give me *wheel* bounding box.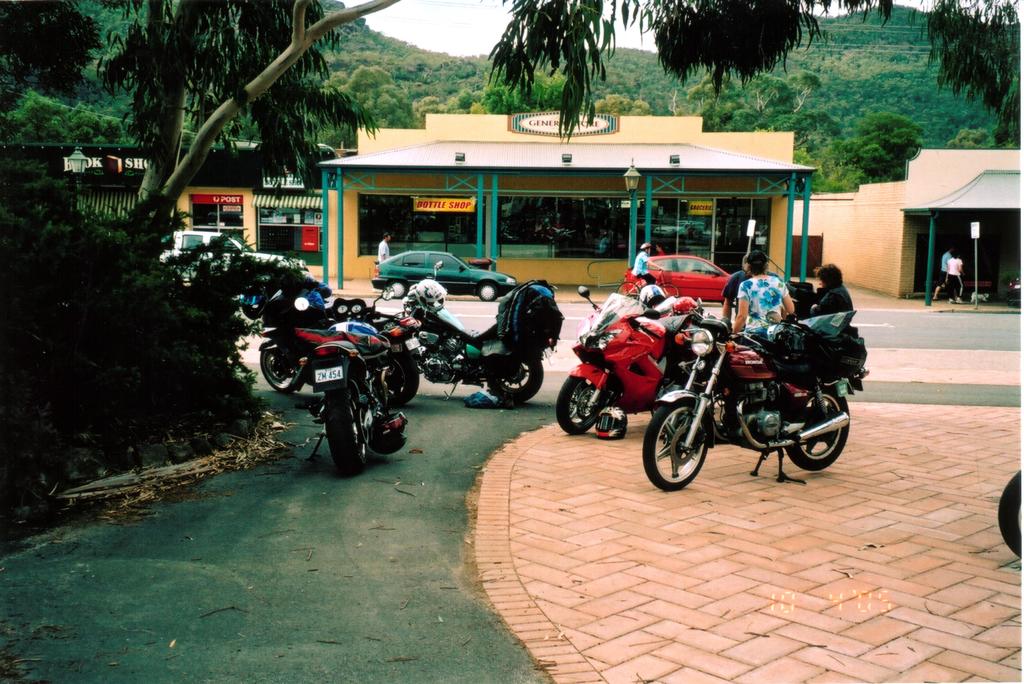
rect(480, 285, 496, 300).
